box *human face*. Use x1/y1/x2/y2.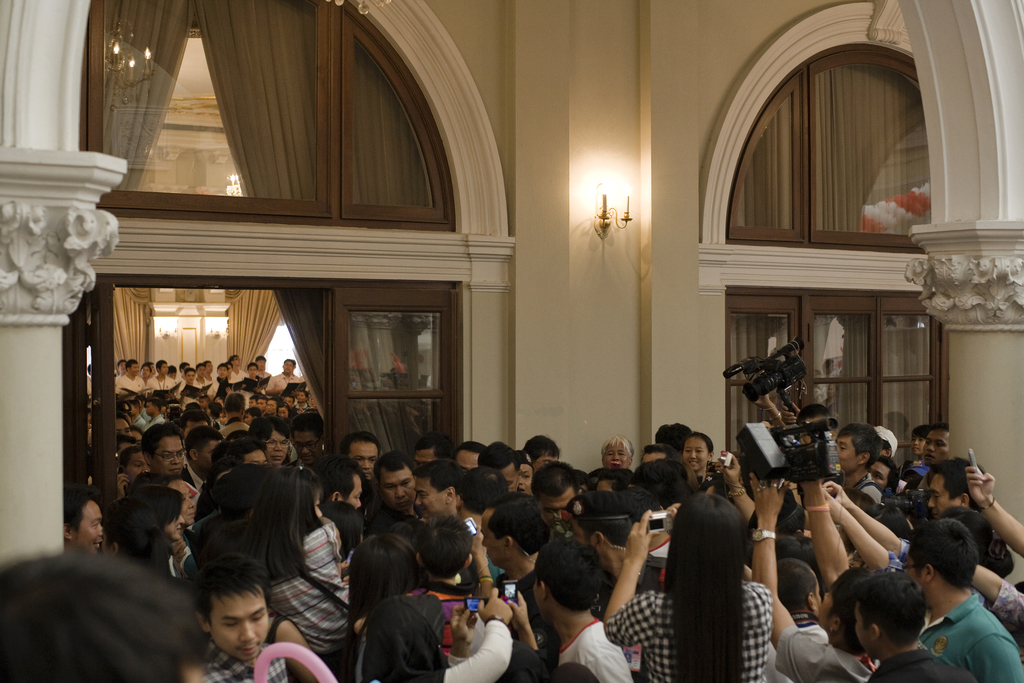
344/477/359/513.
